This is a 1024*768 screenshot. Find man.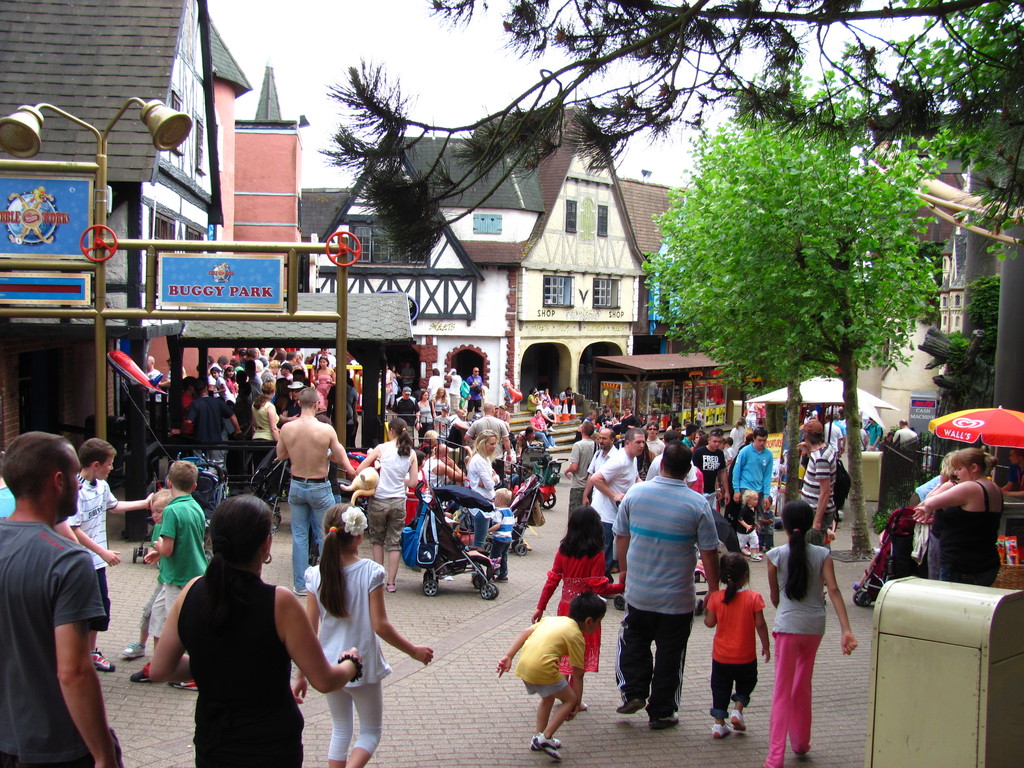
Bounding box: (451, 366, 465, 417).
